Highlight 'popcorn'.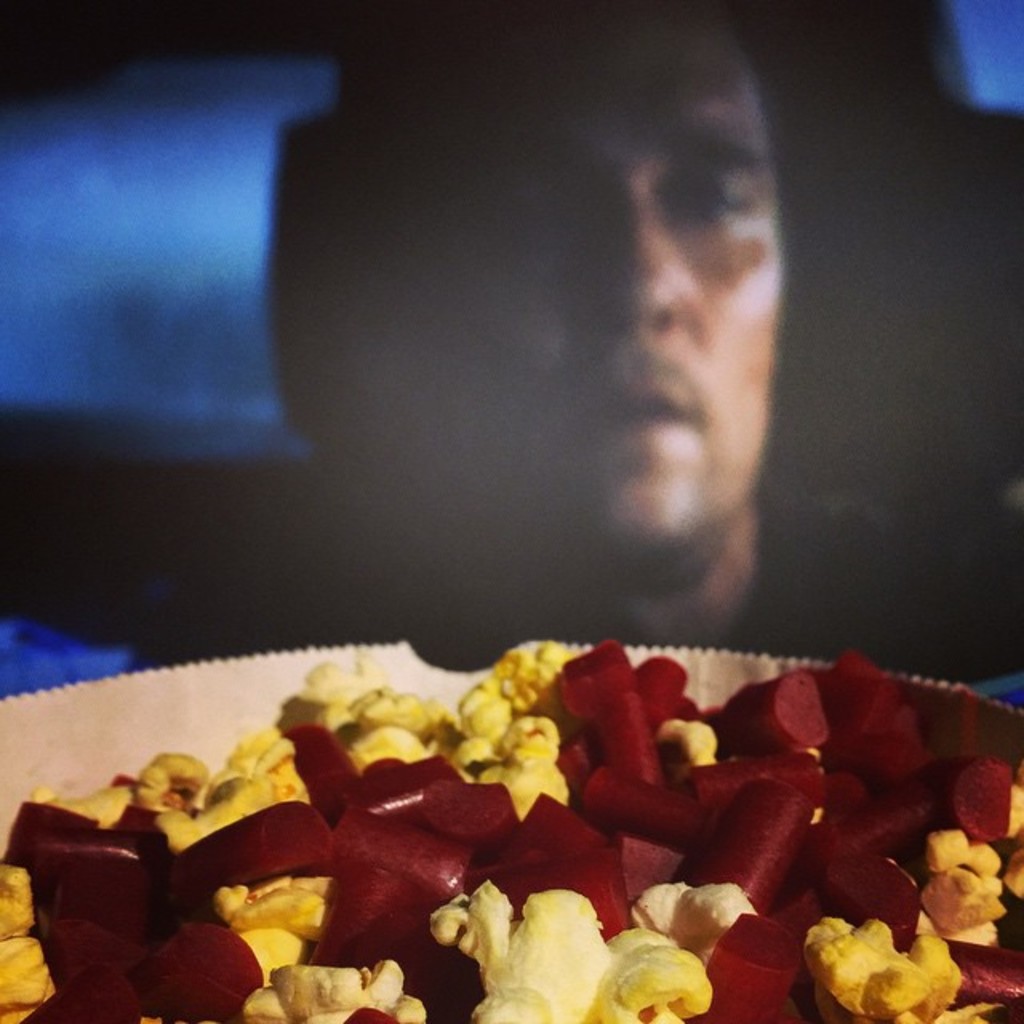
Highlighted region: bbox(0, 638, 1022, 1022).
